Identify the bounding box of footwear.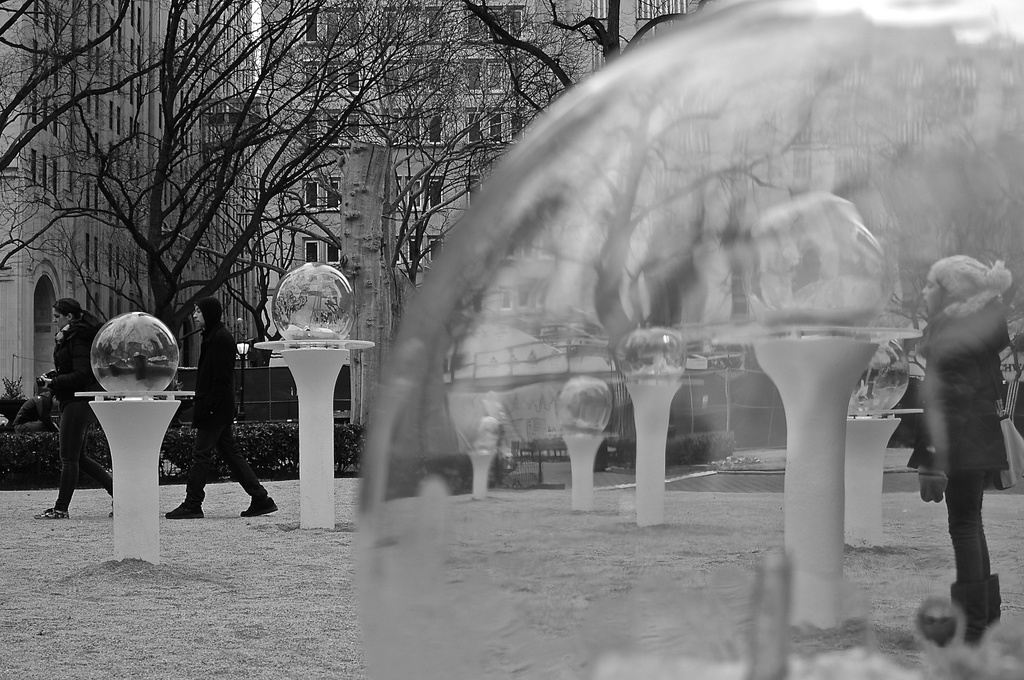
{"left": 108, "top": 500, "right": 113, "bottom": 516}.
